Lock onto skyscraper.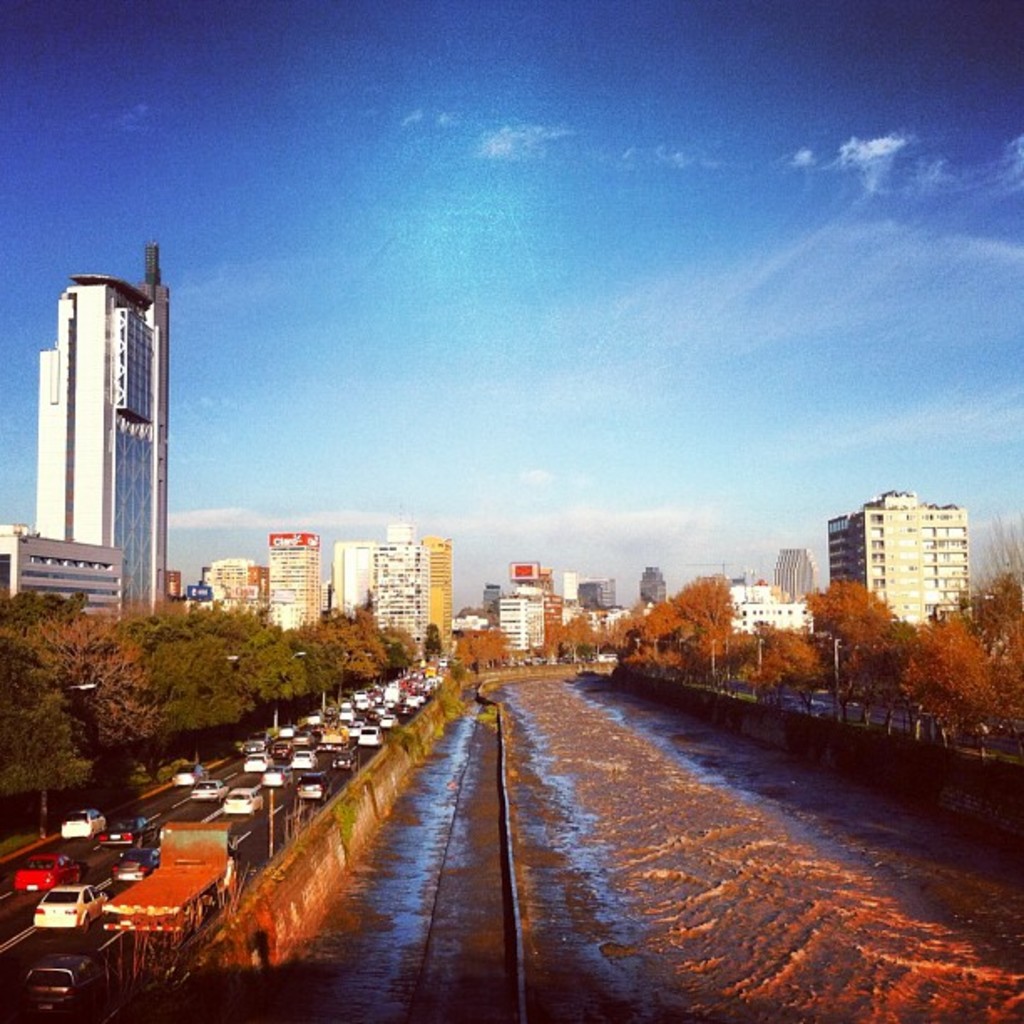
Locked: left=17, top=241, right=194, bottom=646.
